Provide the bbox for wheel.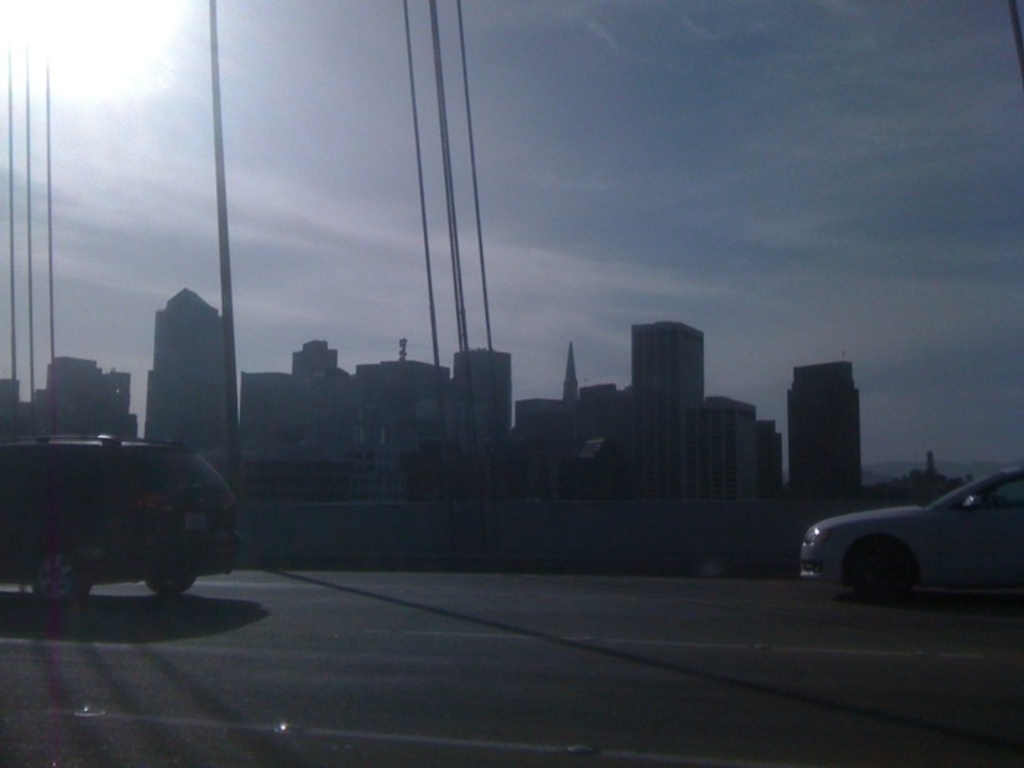
(854, 535, 923, 604).
